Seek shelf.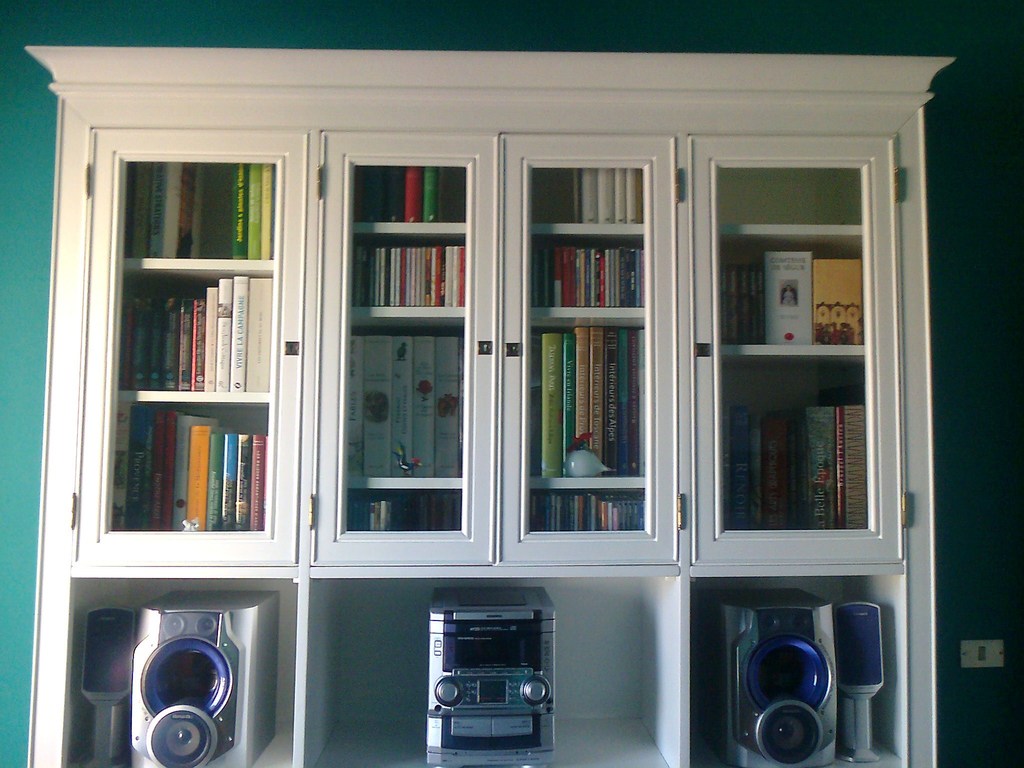
pyautogui.locateOnScreen(109, 399, 265, 541).
